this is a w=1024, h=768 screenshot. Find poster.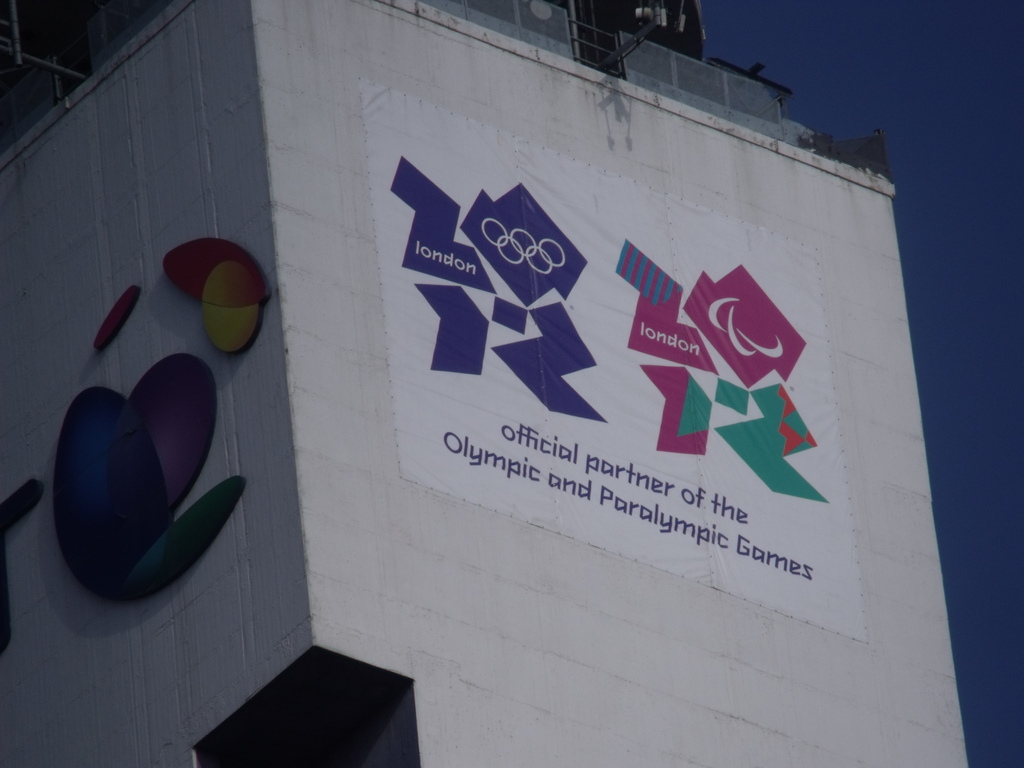
Bounding box: <bbox>370, 84, 870, 638</bbox>.
